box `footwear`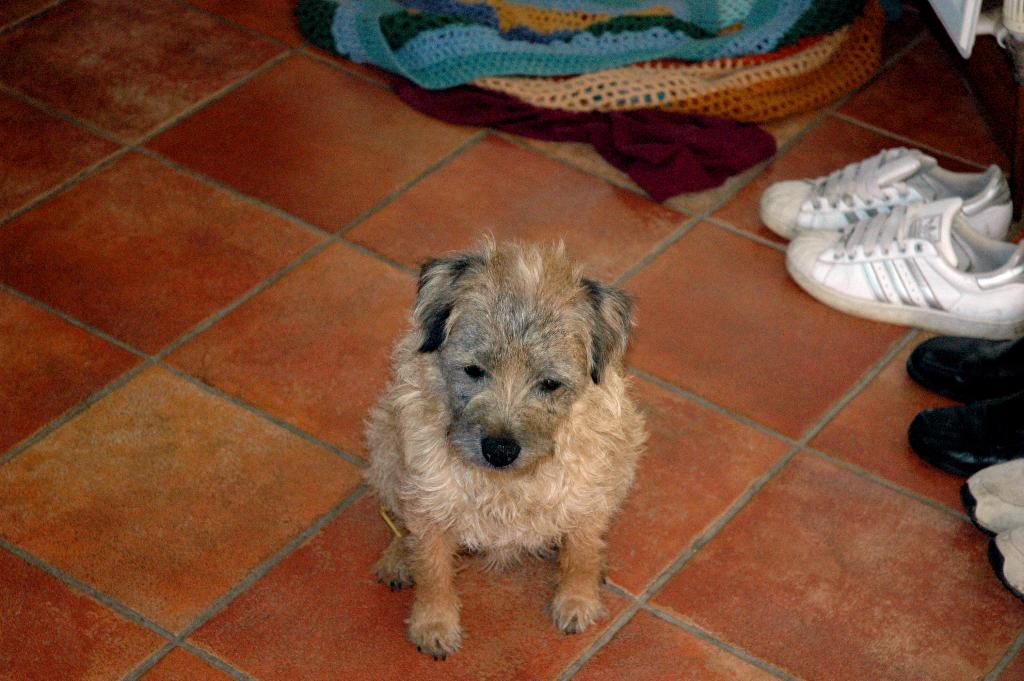
detection(916, 345, 1018, 391)
